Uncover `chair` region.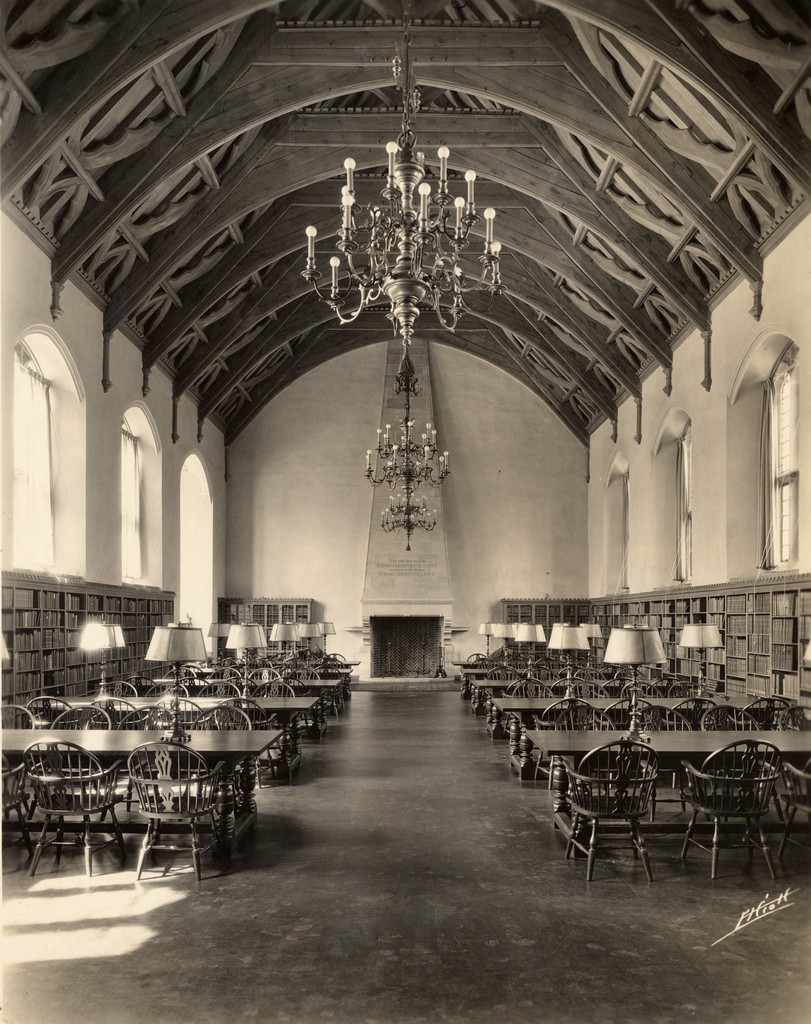
Uncovered: bbox=(211, 695, 289, 777).
